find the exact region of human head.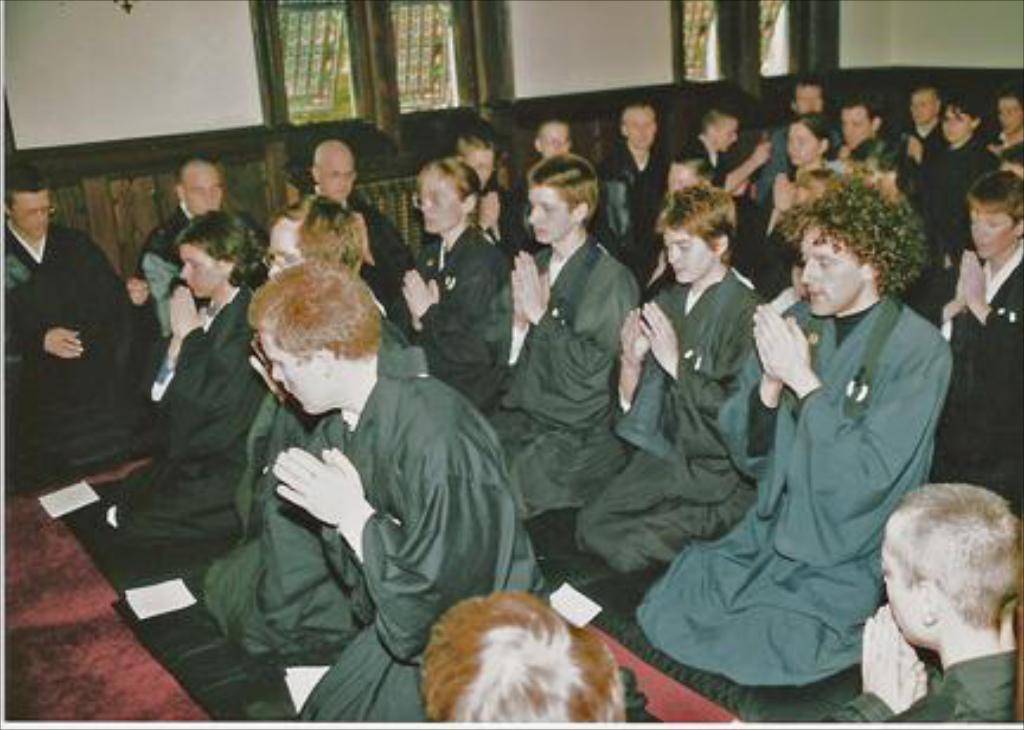
Exact region: bbox(529, 116, 571, 154).
